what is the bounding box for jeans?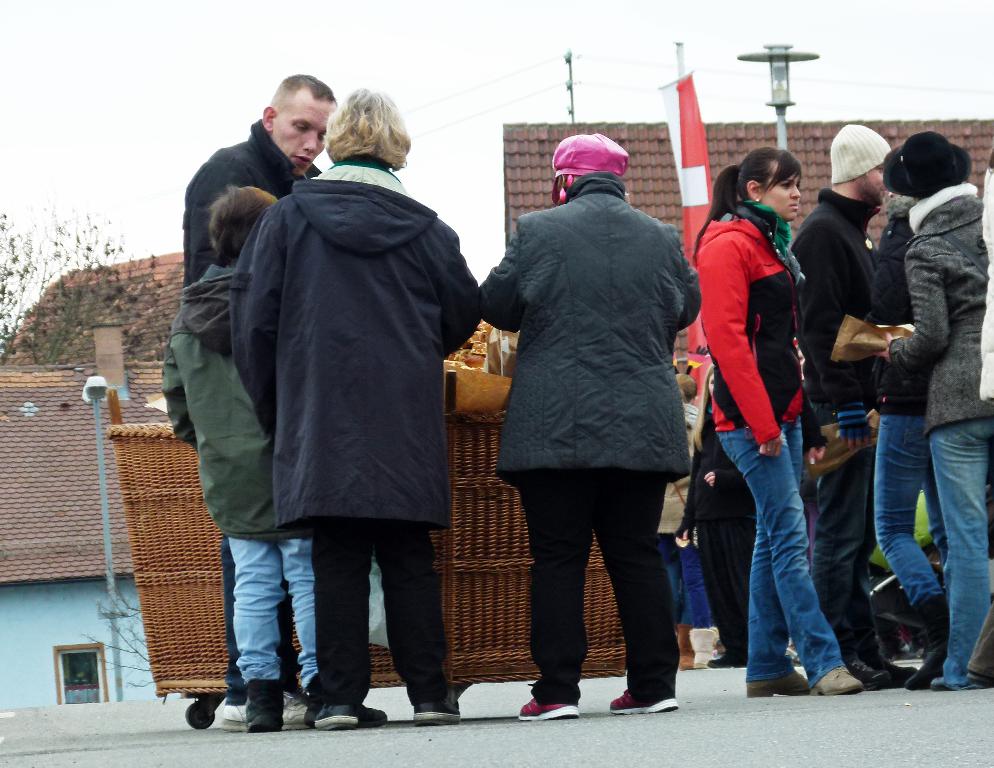
box=[731, 375, 843, 716].
